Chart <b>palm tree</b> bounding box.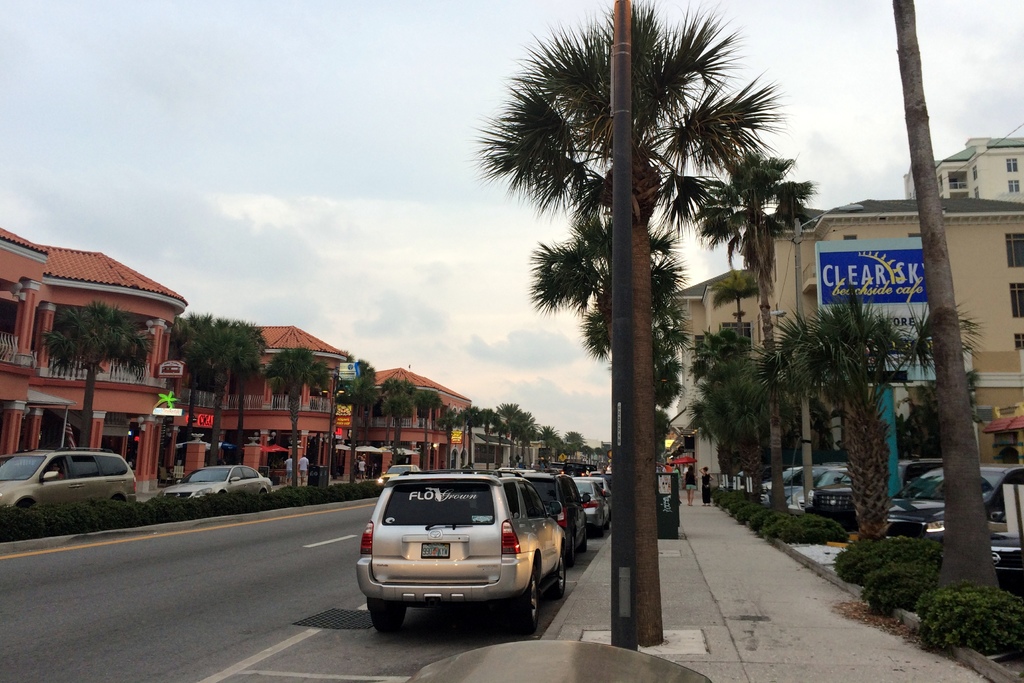
Charted: box=[475, 399, 500, 463].
